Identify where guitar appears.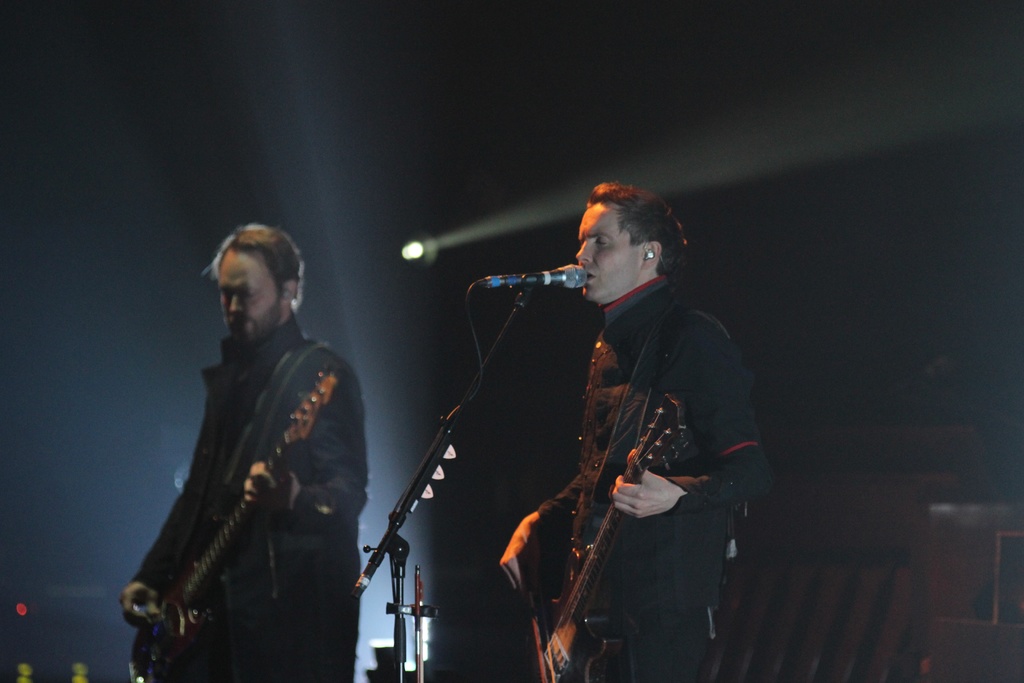
Appears at {"left": 524, "top": 390, "right": 698, "bottom": 682}.
